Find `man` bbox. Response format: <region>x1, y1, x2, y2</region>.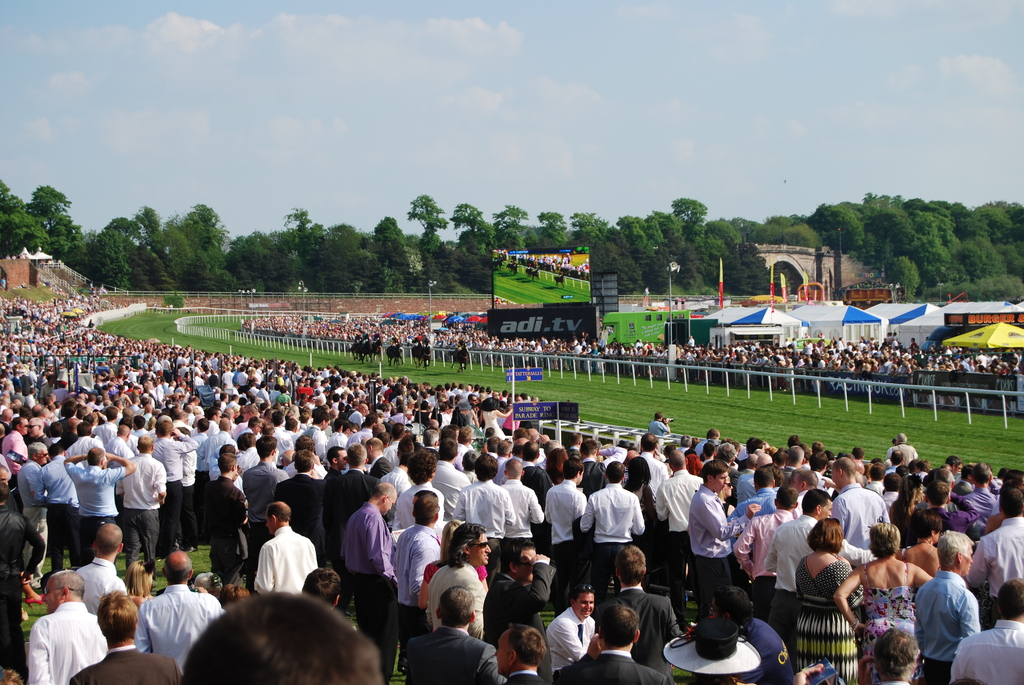
<region>883, 473, 901, 509</region>.
